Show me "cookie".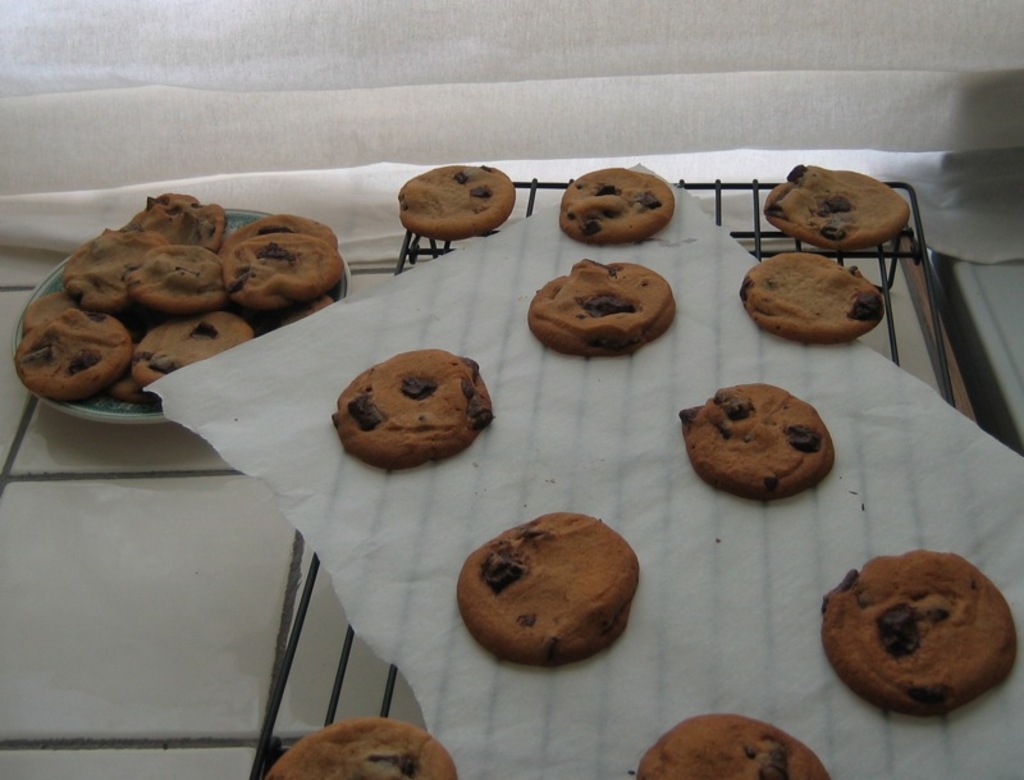
"cookie" is here: <bbox>456, 511, 643, 674</bbox>.
